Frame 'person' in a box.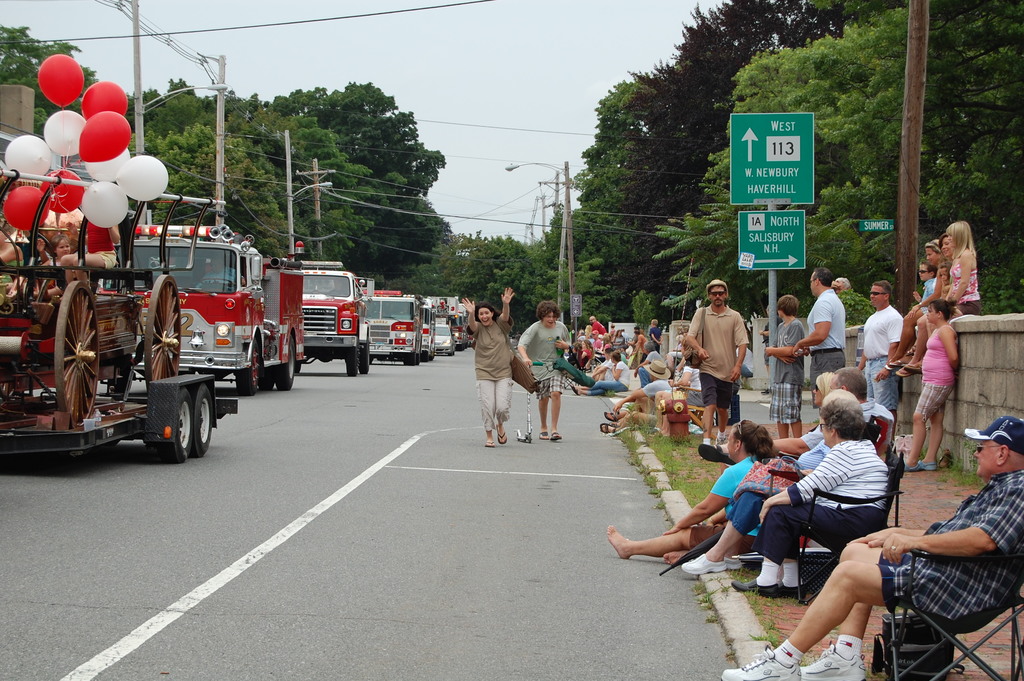
{"left": 858, "top": 270, "right": 903, "bottom": 431}.
